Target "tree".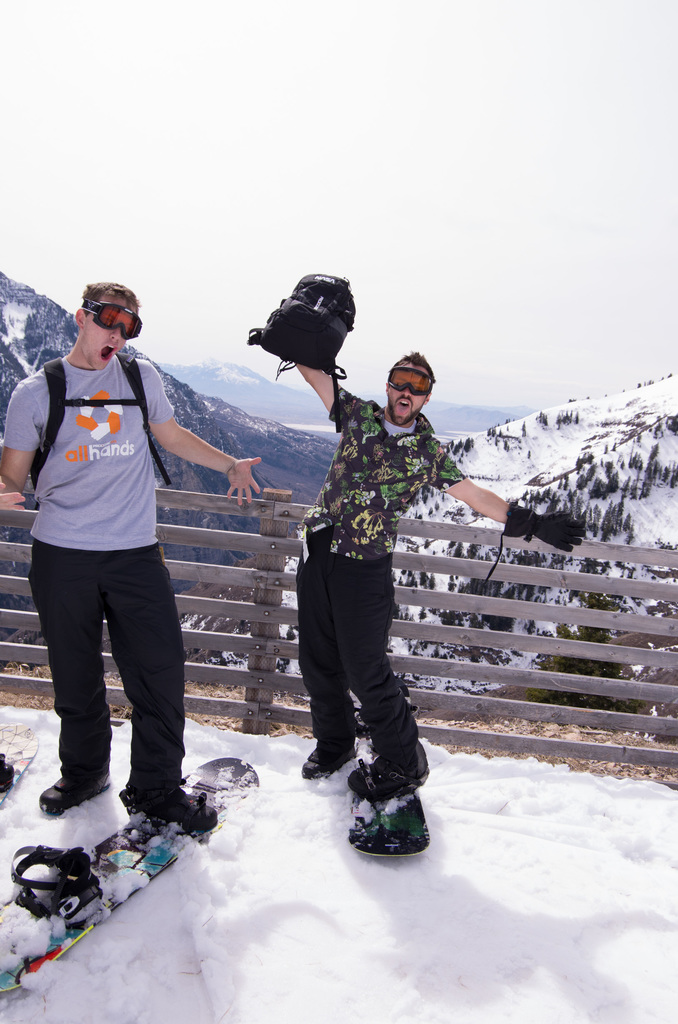
Target region: (398, 567, 407, 576).
